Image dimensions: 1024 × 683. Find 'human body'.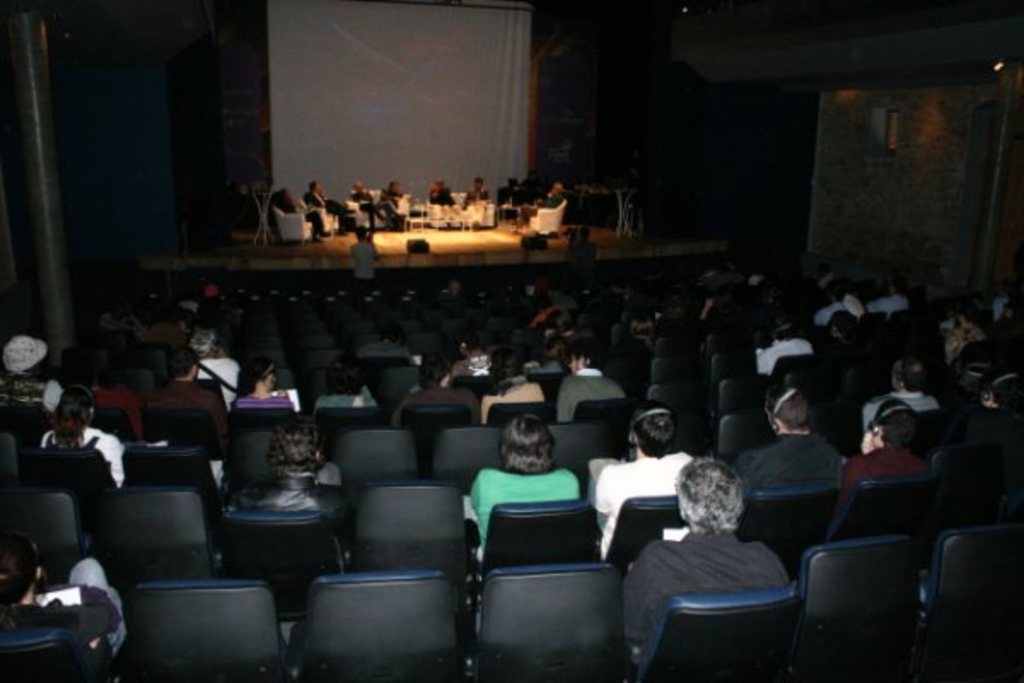
locate(584, 451, 695, 560).
